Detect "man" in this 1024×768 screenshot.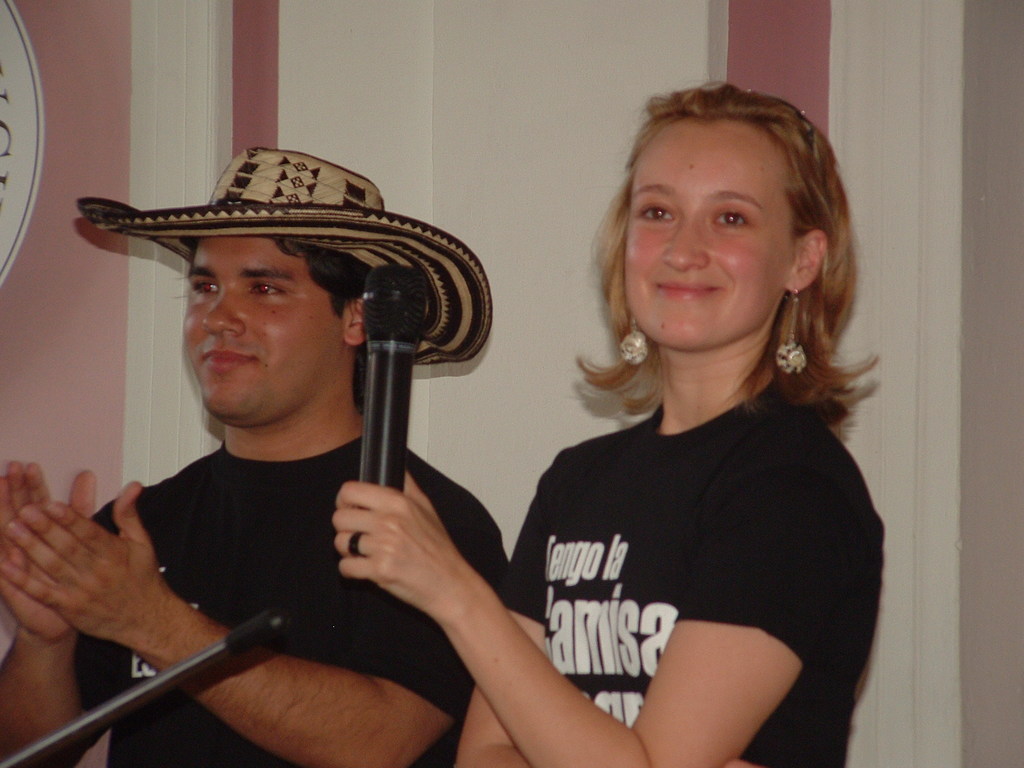
Detection: (0, 147, 512, 767).
